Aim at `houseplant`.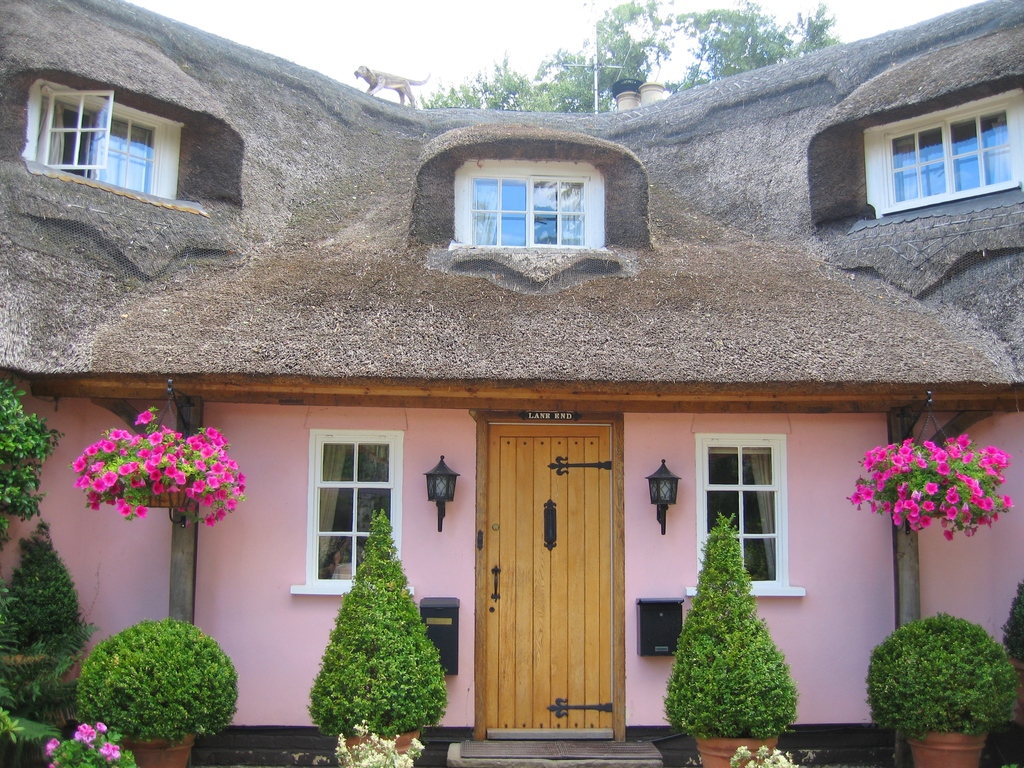
Aimed at BBox(308, 508, 451, 767).
